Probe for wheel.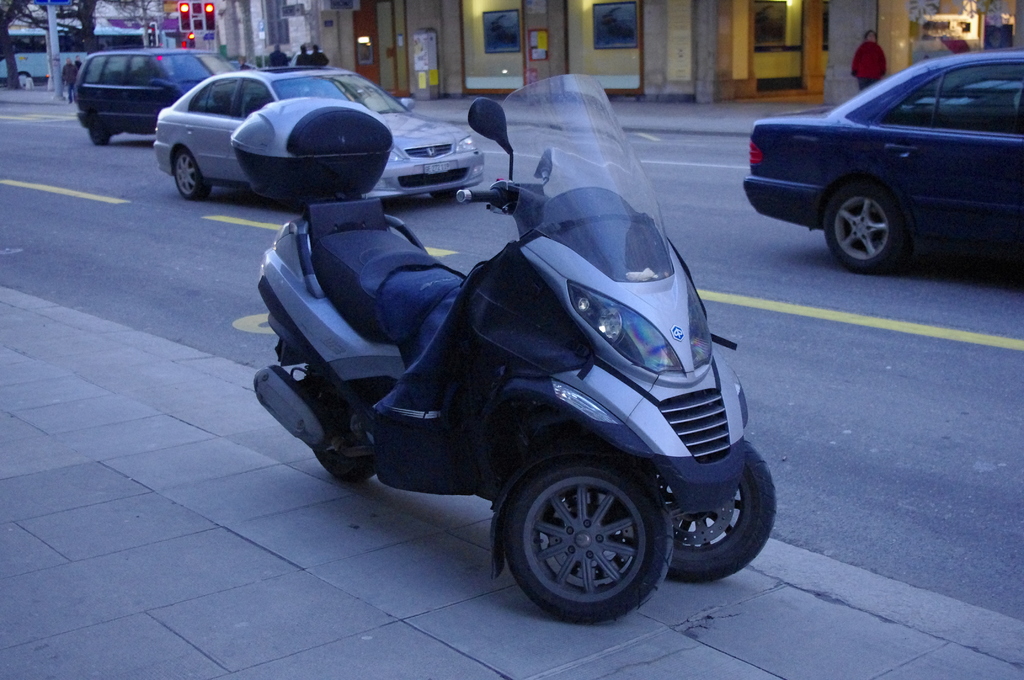
Probe result: 172:145:207:202.
